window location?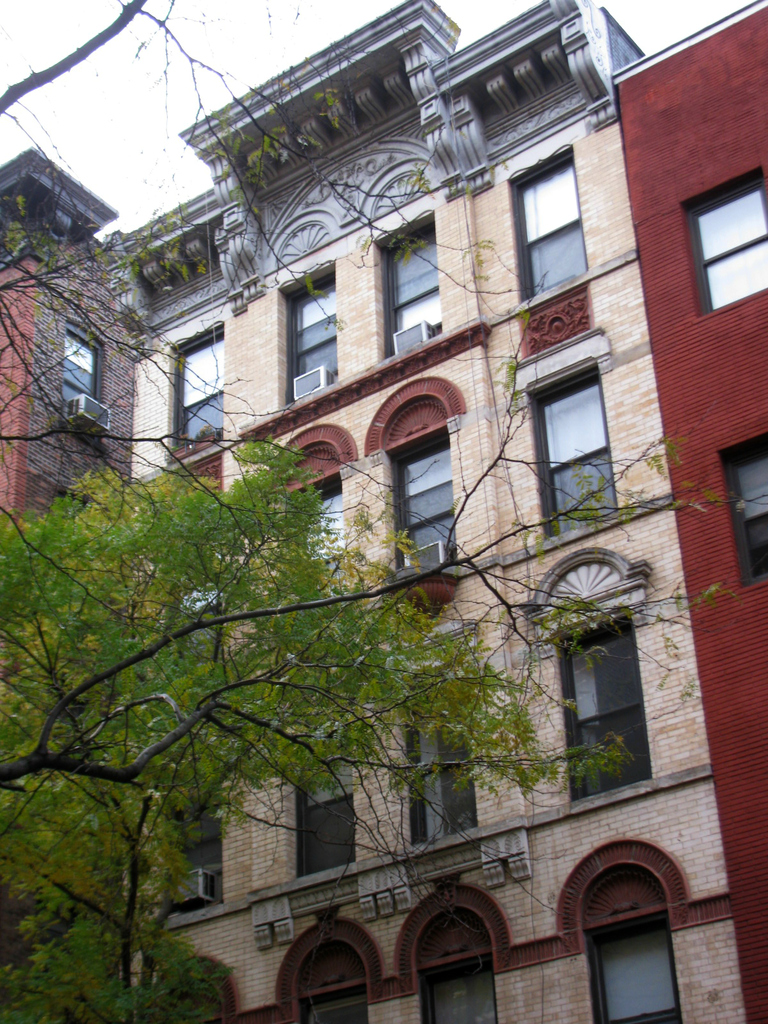
{"left": 273, "top": 483, "right": 331, "bottom": 583}
